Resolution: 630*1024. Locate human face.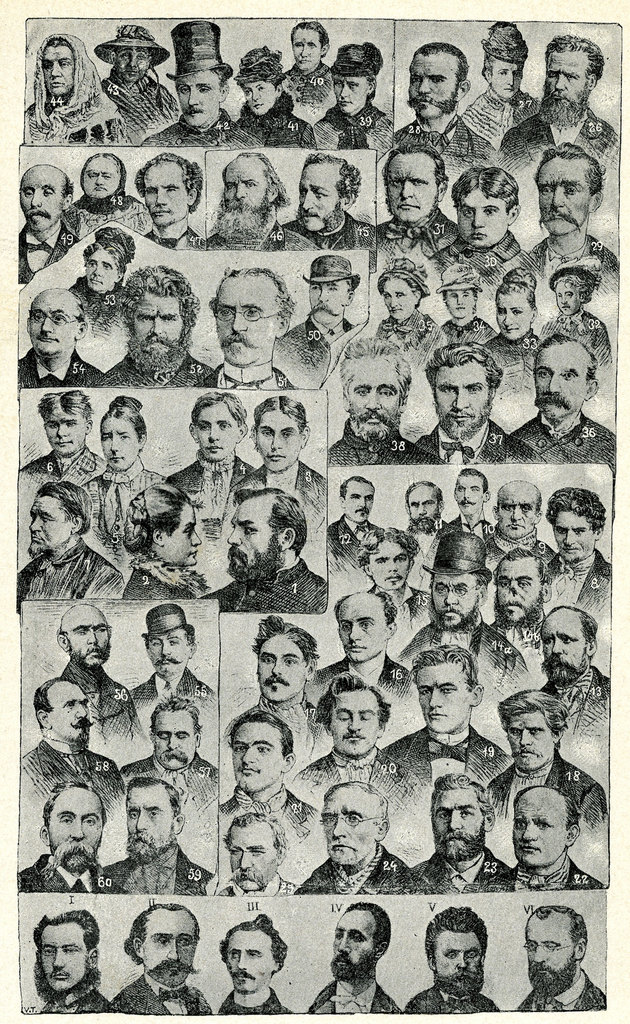
[left=434, top=362, right=492, bottom=435].
